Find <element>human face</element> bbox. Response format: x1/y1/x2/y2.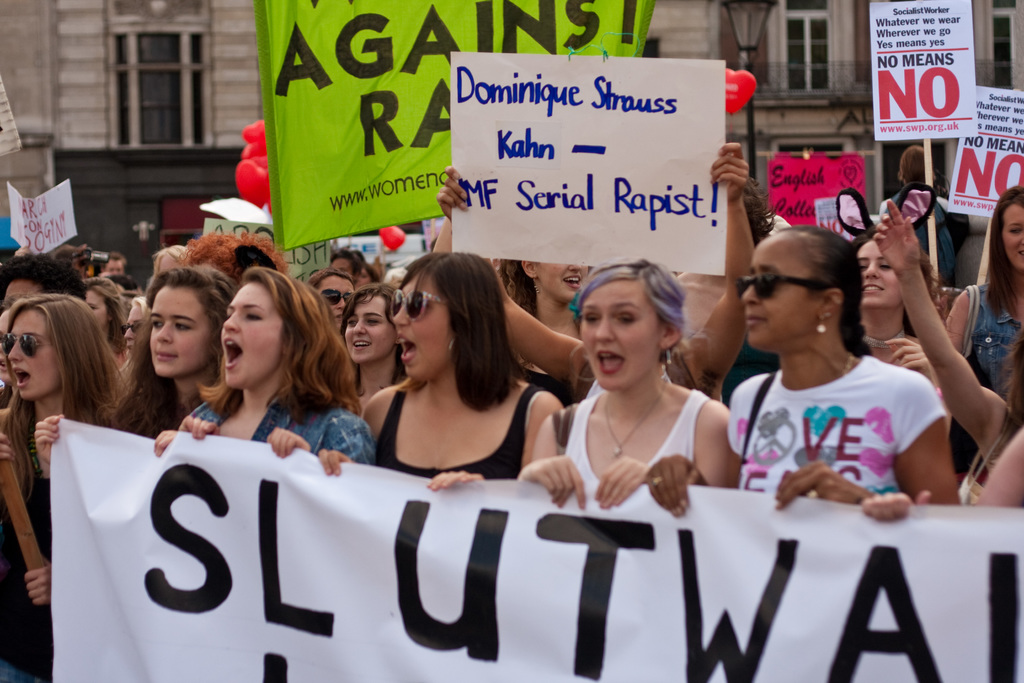
105/262/126/276.
